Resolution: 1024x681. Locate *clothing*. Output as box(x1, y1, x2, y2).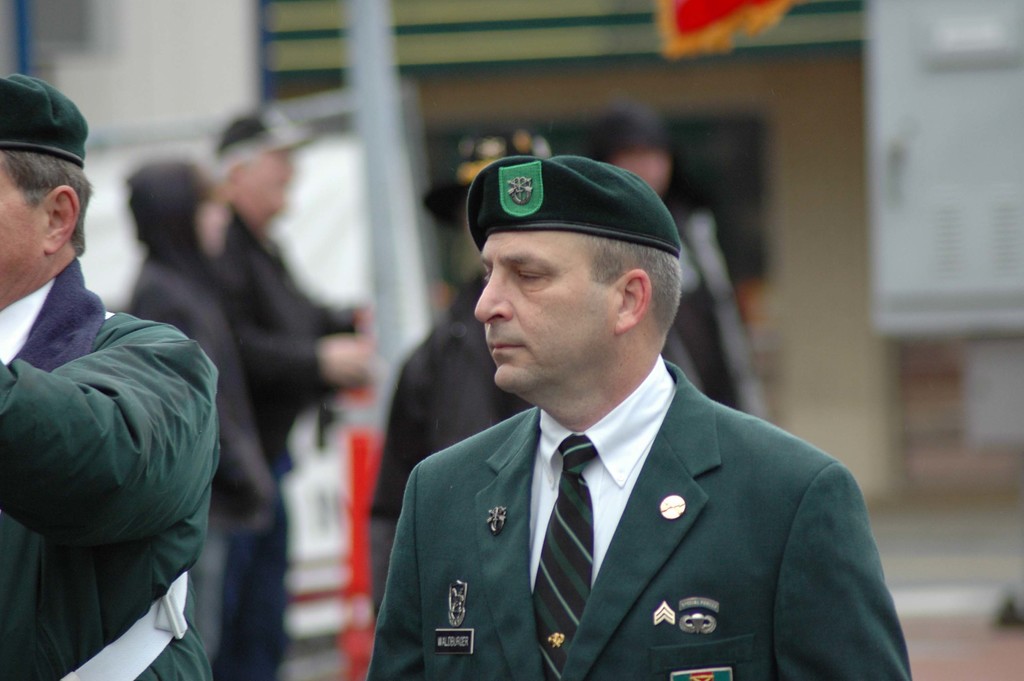
box(0, 259, 219, 680).
